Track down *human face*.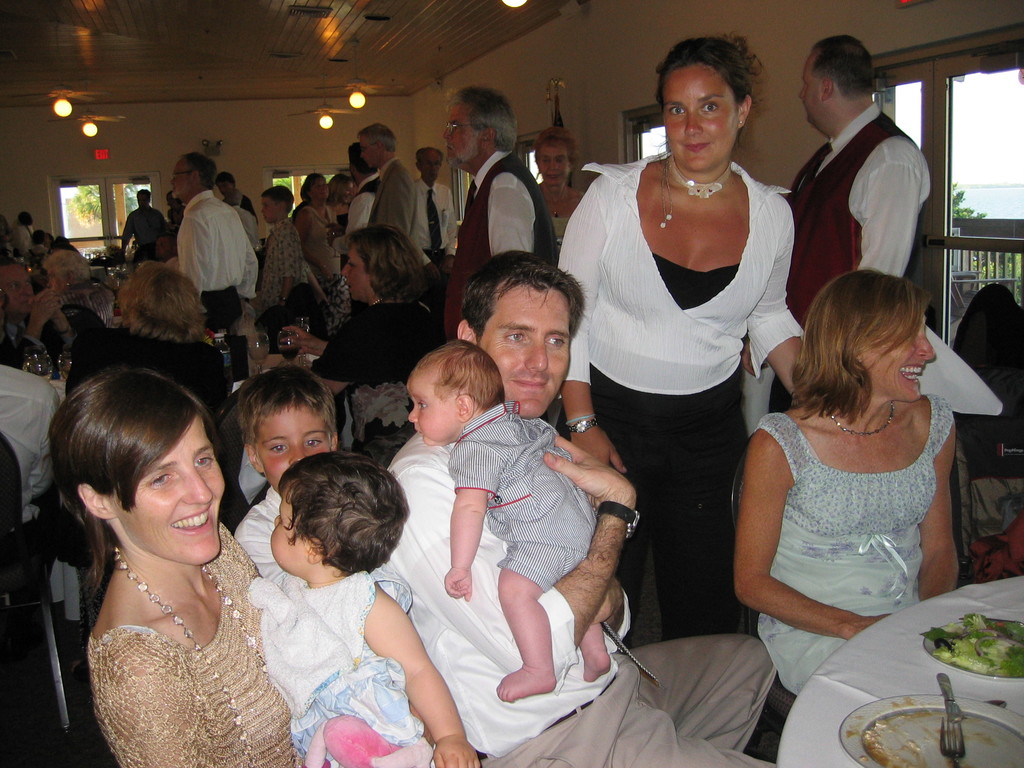
Tracked to {"x1": 308, "y1": 177, "x2": 329, "y2": 202}.
